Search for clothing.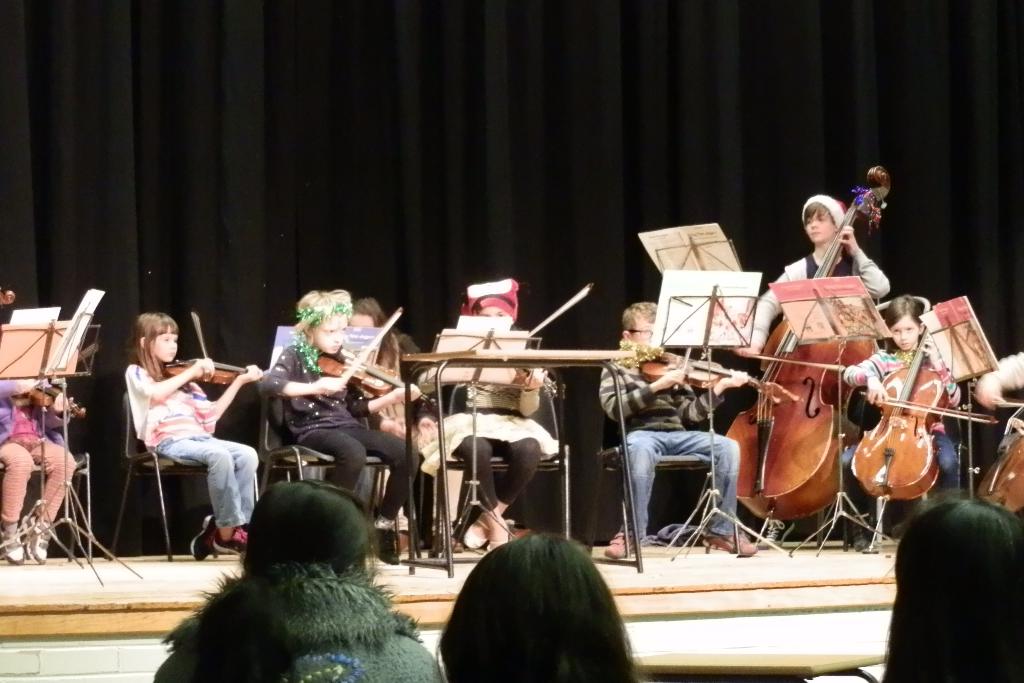
Found at region(254, 345, 420, 530).
